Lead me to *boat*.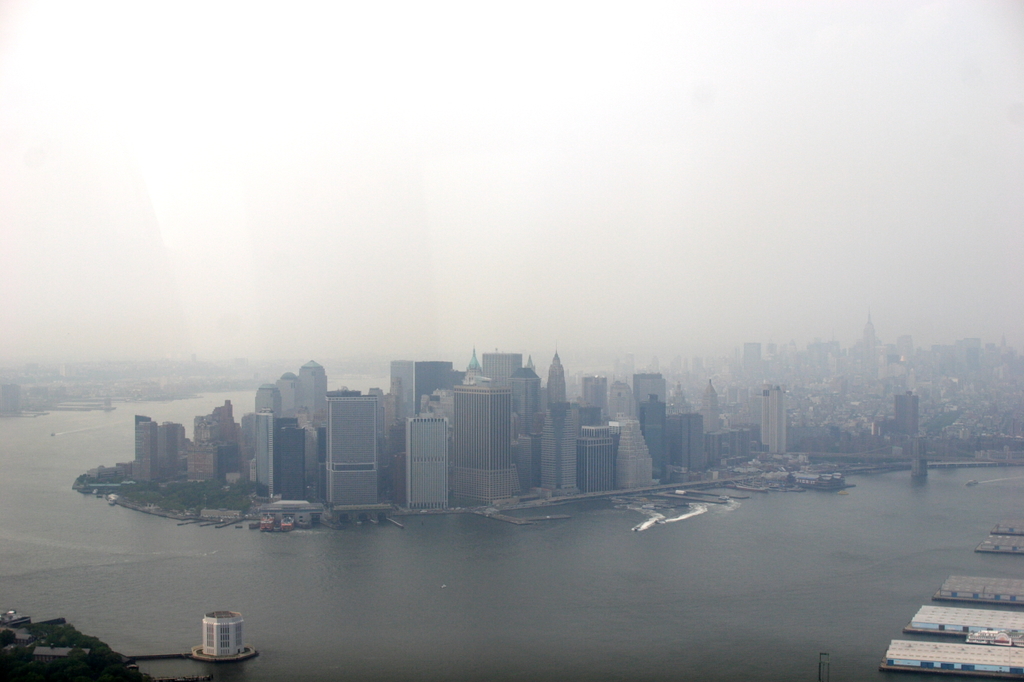
Lead to box=[965, 477, 982, 488].
